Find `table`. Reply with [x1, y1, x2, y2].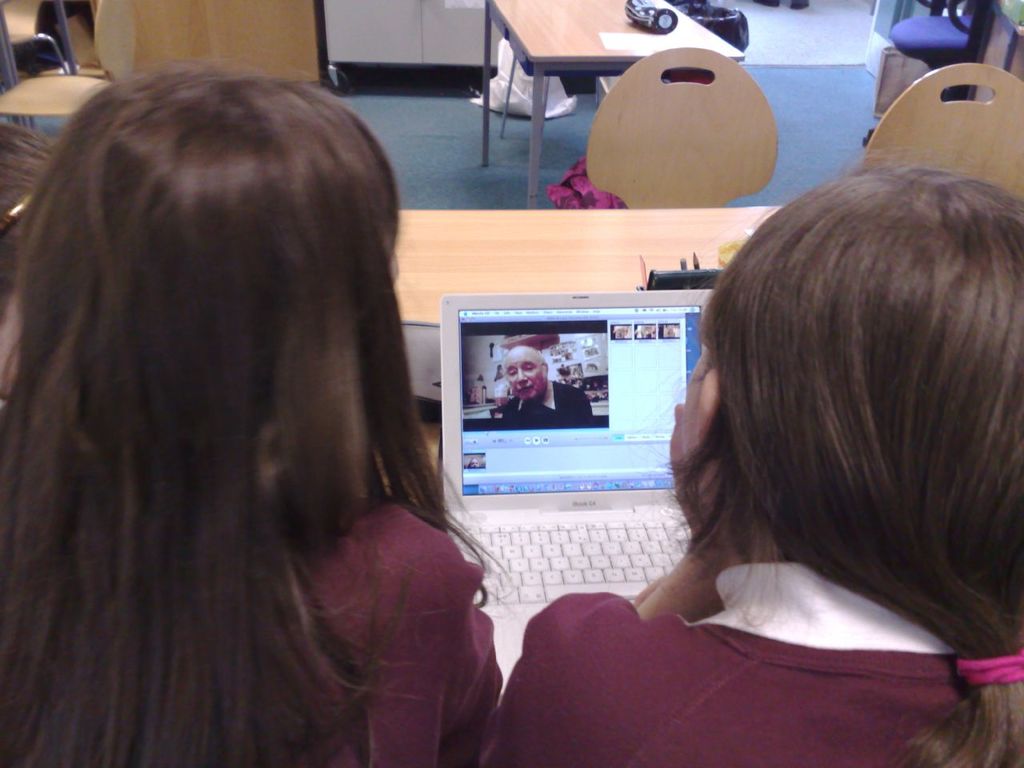
[479, 0, 738, 213].
